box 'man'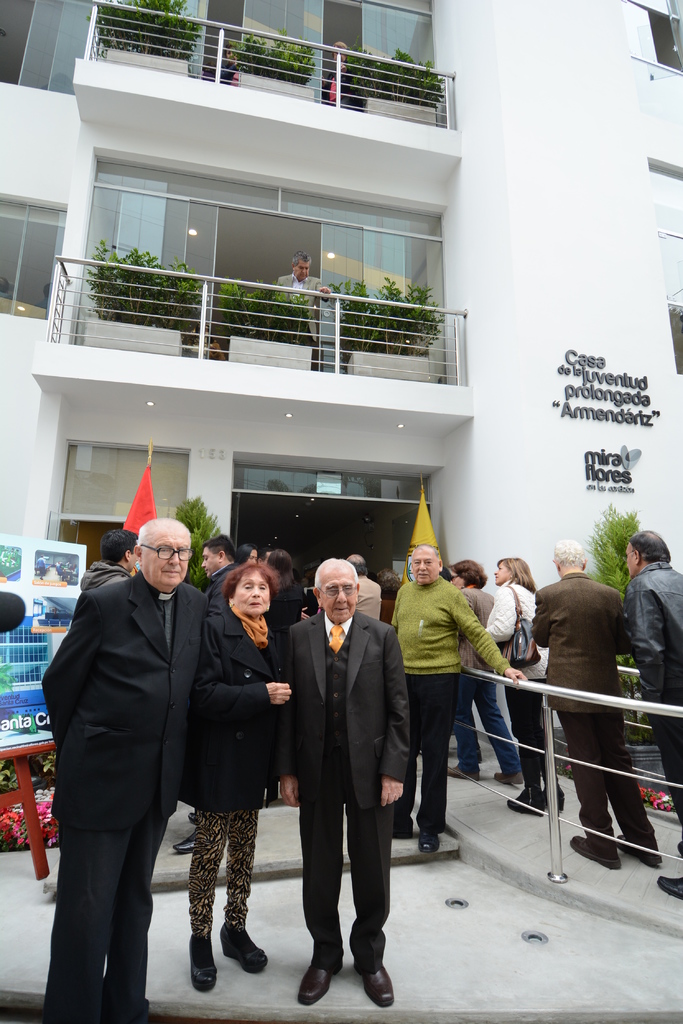
locate(275, 223, 357, 366)
